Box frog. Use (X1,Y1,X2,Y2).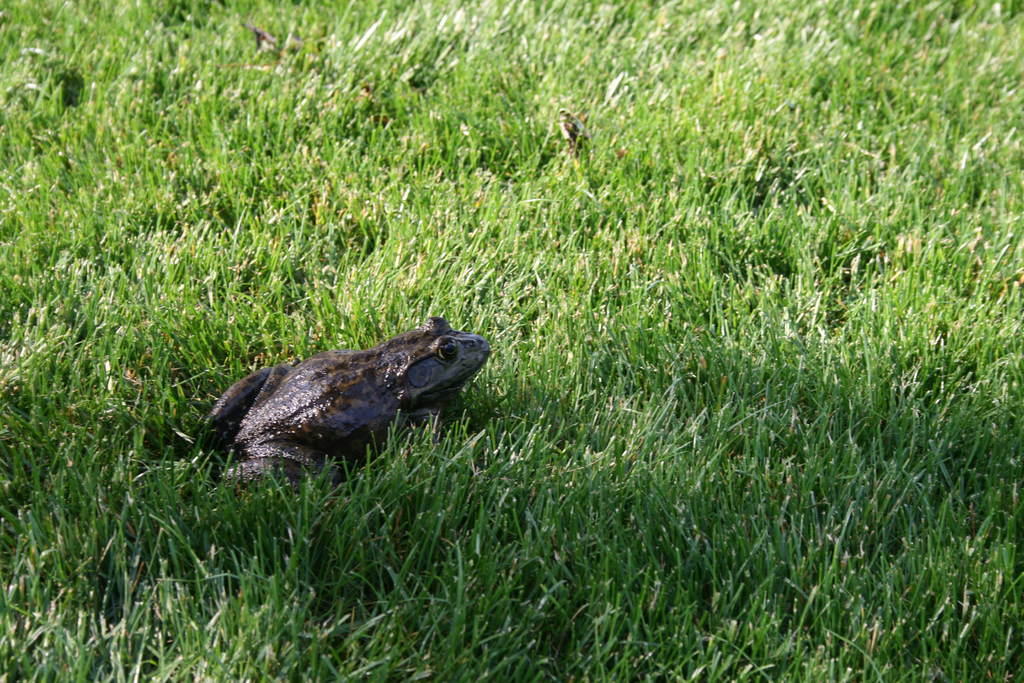
(213,313,493,490).
